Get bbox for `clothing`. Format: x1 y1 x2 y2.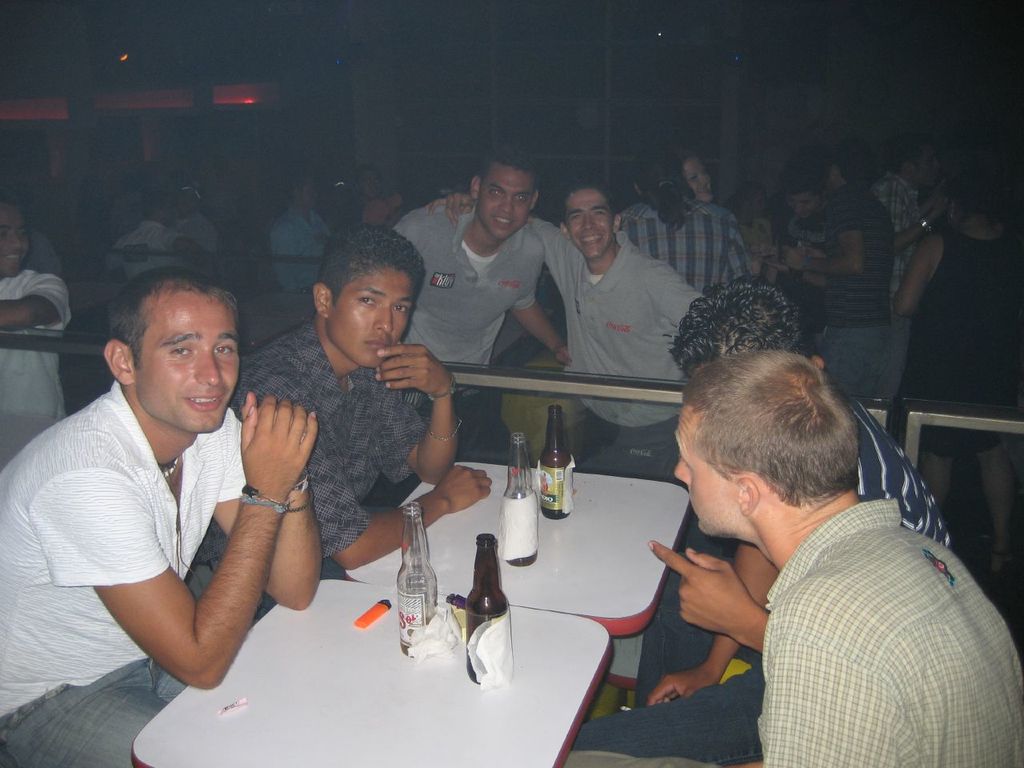
115 218 184 282.
